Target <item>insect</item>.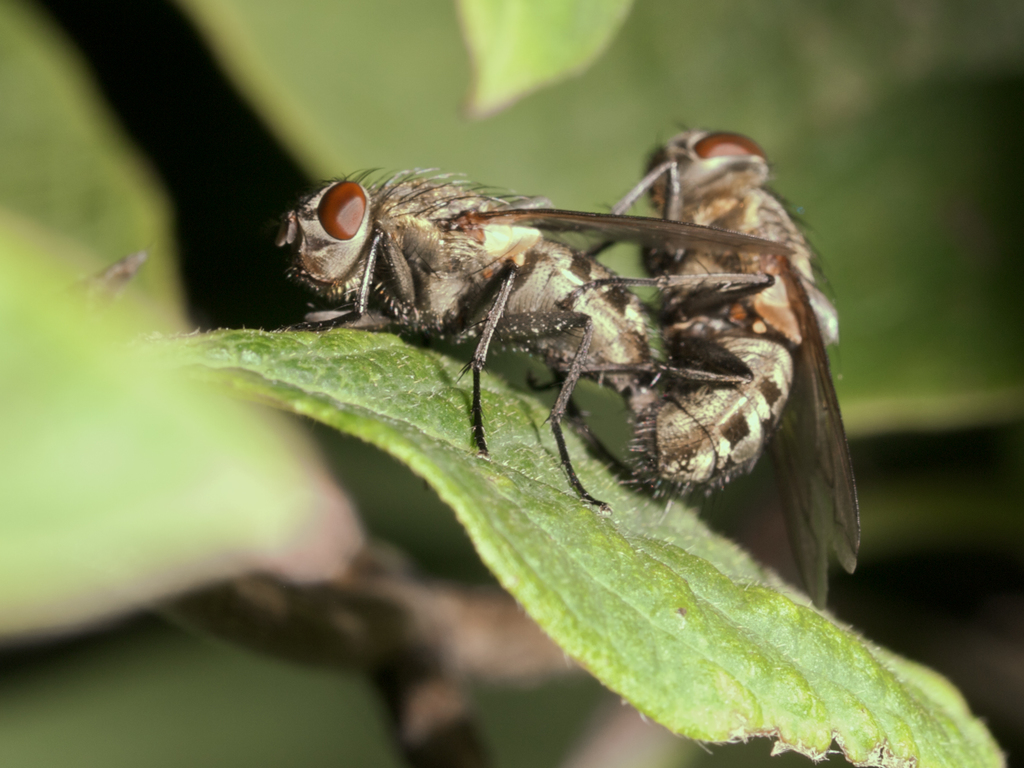
Target region: box=[590, 118, 863, 612].
